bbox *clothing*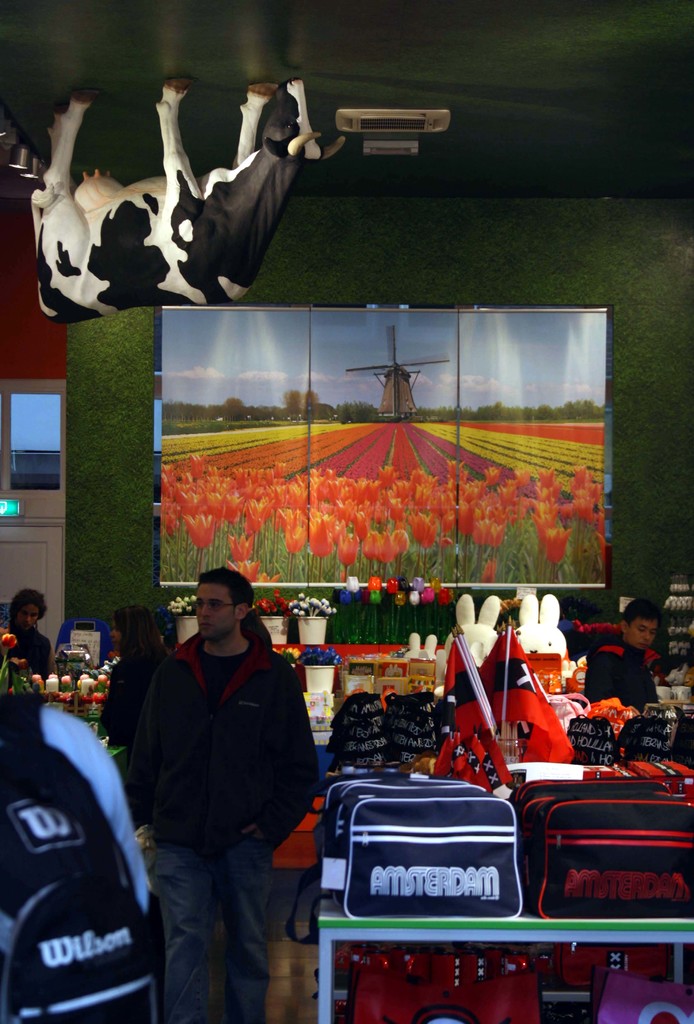
[104,645,173,836]
